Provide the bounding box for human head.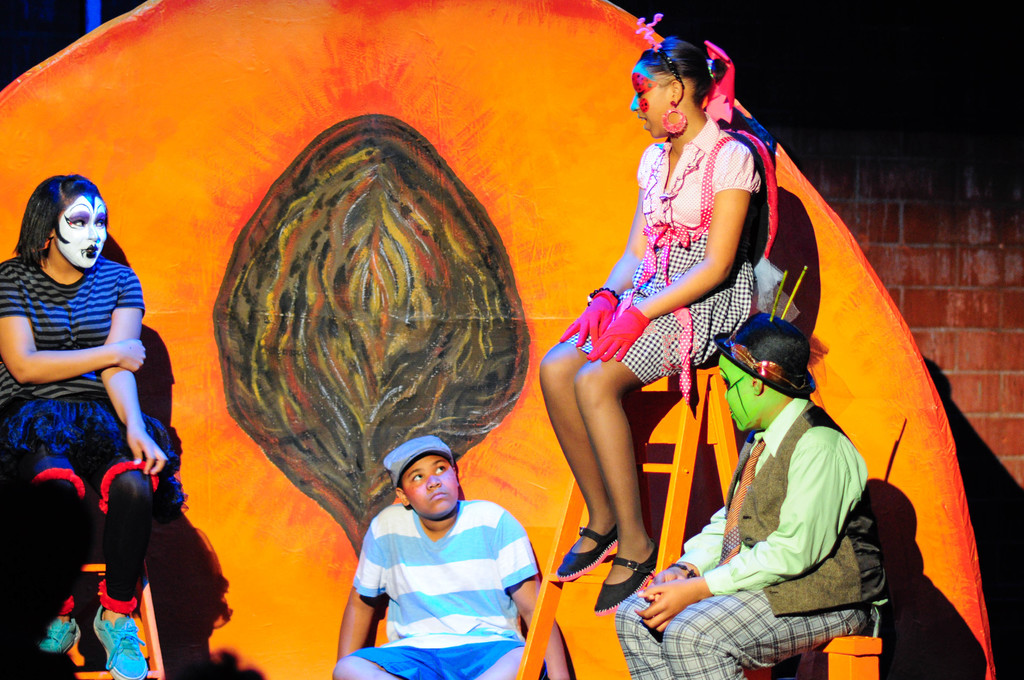
<bbox>17, 172, 106, 282</bbox>.
